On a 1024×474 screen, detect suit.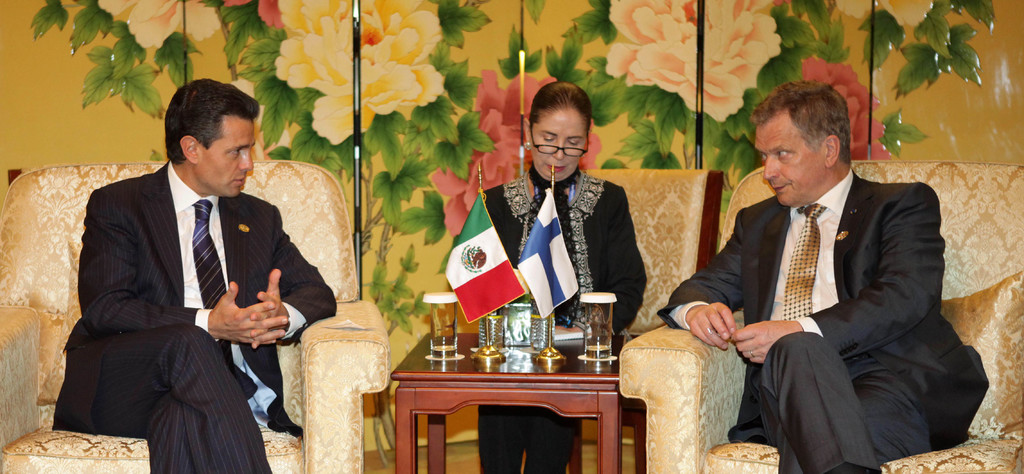
<box>56,99,332,462</box>.
